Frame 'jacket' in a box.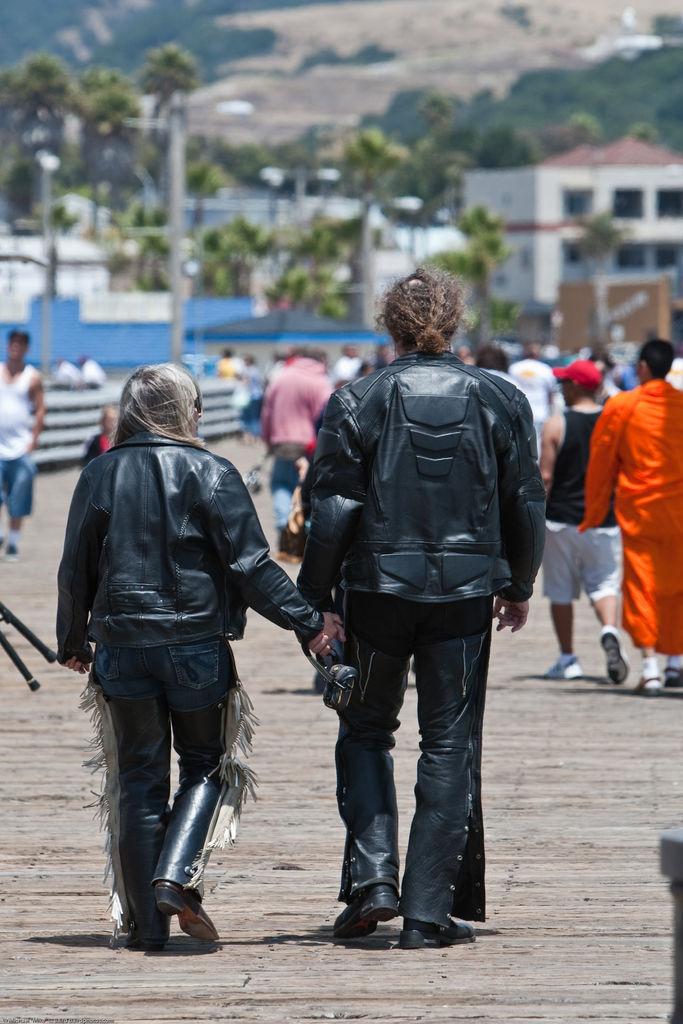
rect(315, 344, 563, 651).
